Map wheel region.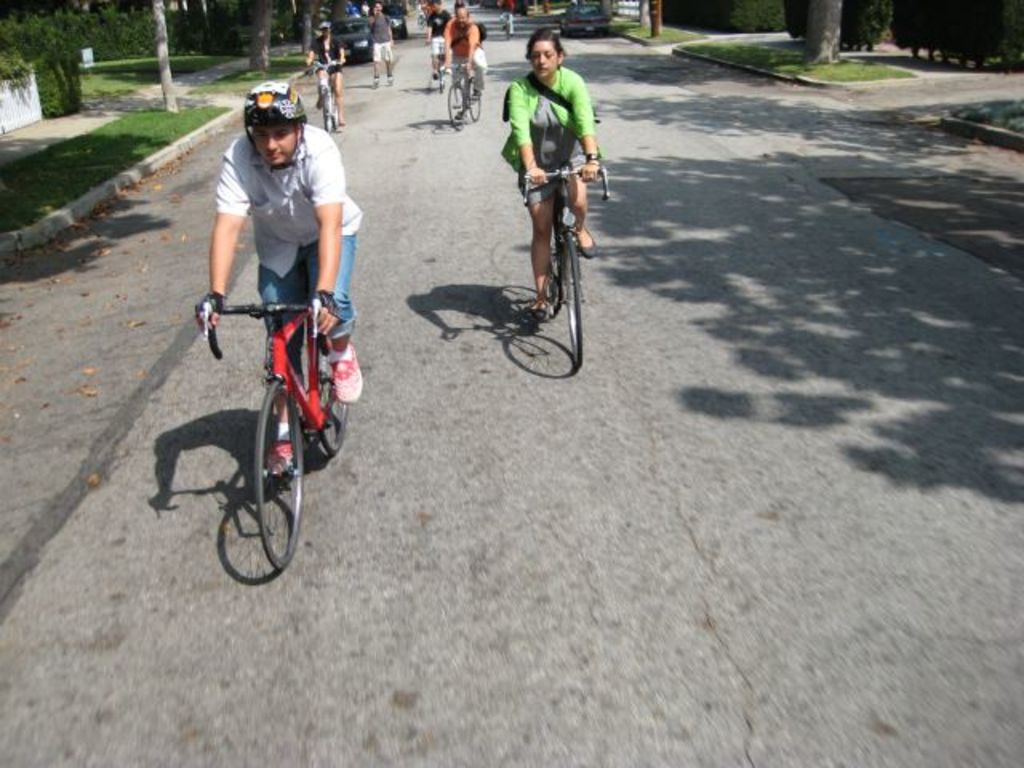
Mapped to 539:219:563:322.
